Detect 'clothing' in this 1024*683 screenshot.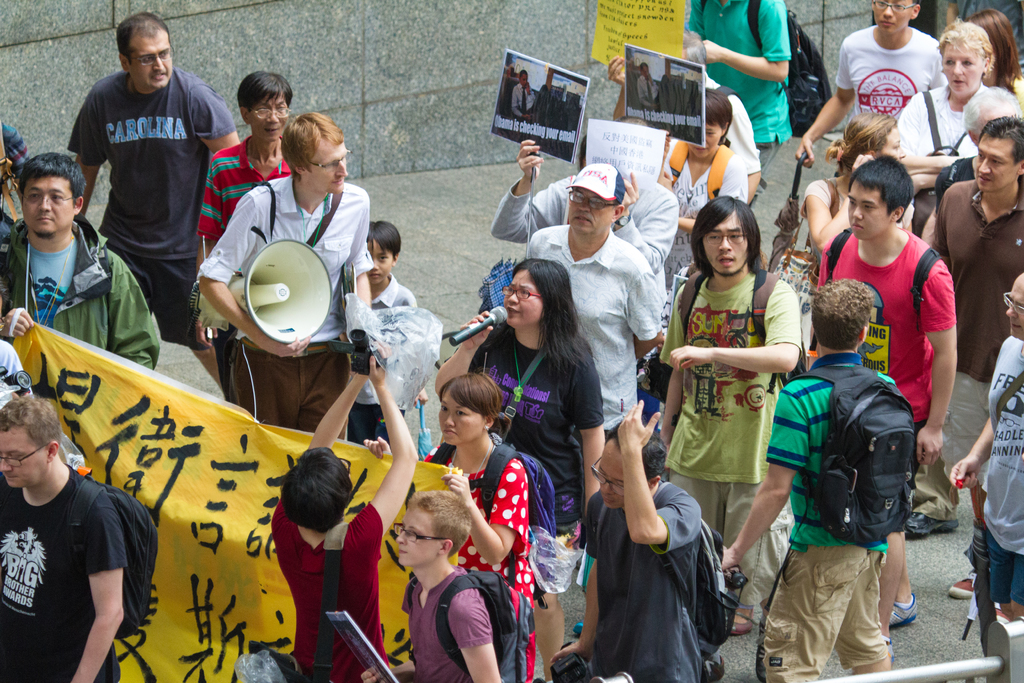
Detection: BBox(758, 366, 890, 681).
